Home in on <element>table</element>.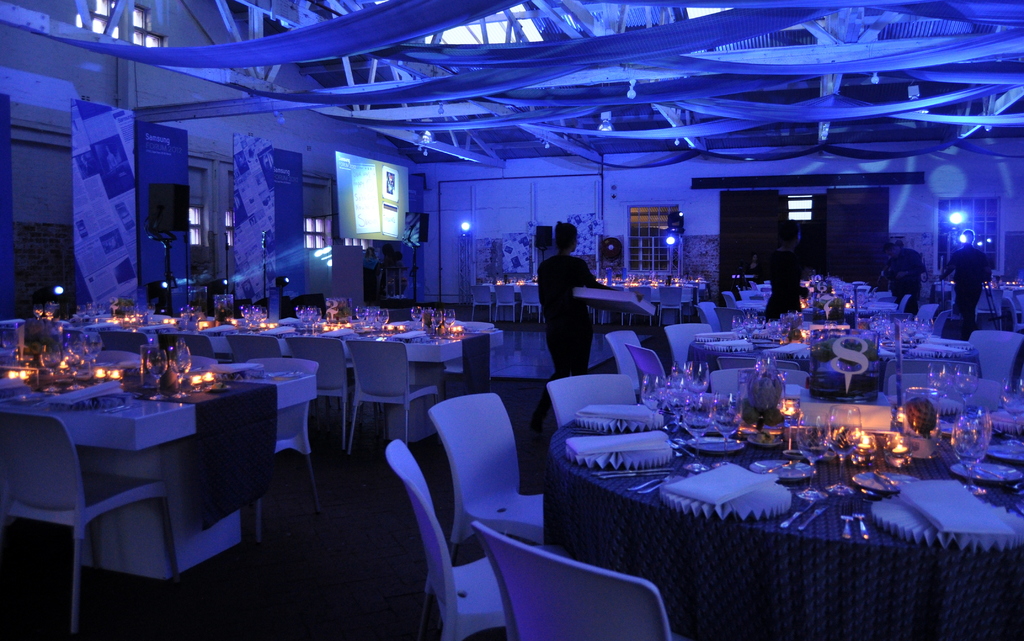
Homed in at select_region(0, 362, 320, 586).
